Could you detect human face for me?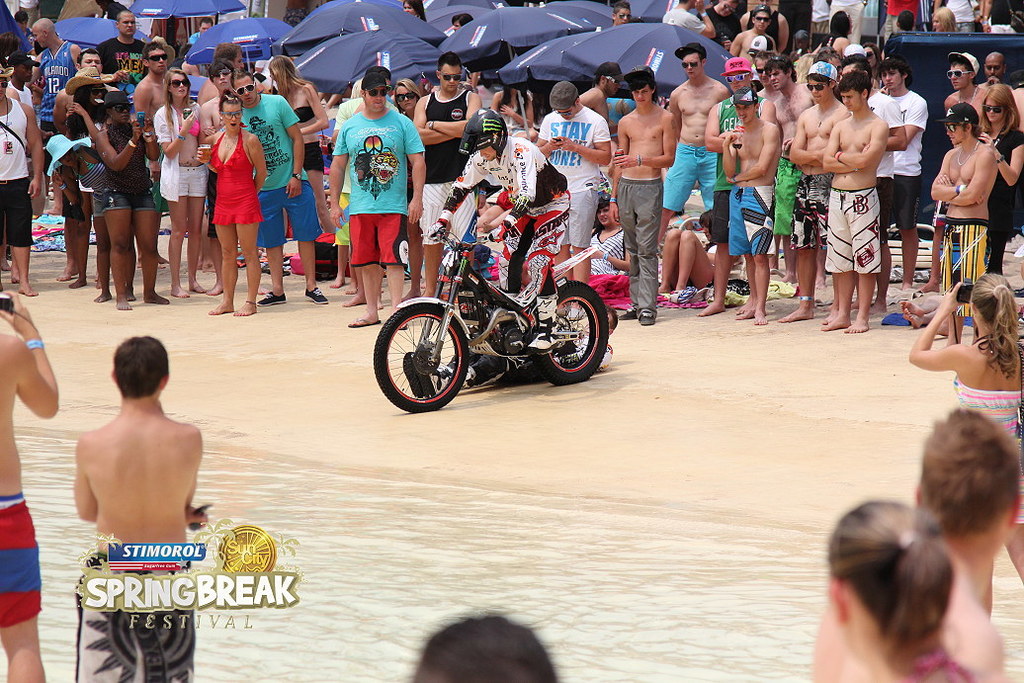
Detection result: [x1=440, y1=63, x2=464, y2=91].
